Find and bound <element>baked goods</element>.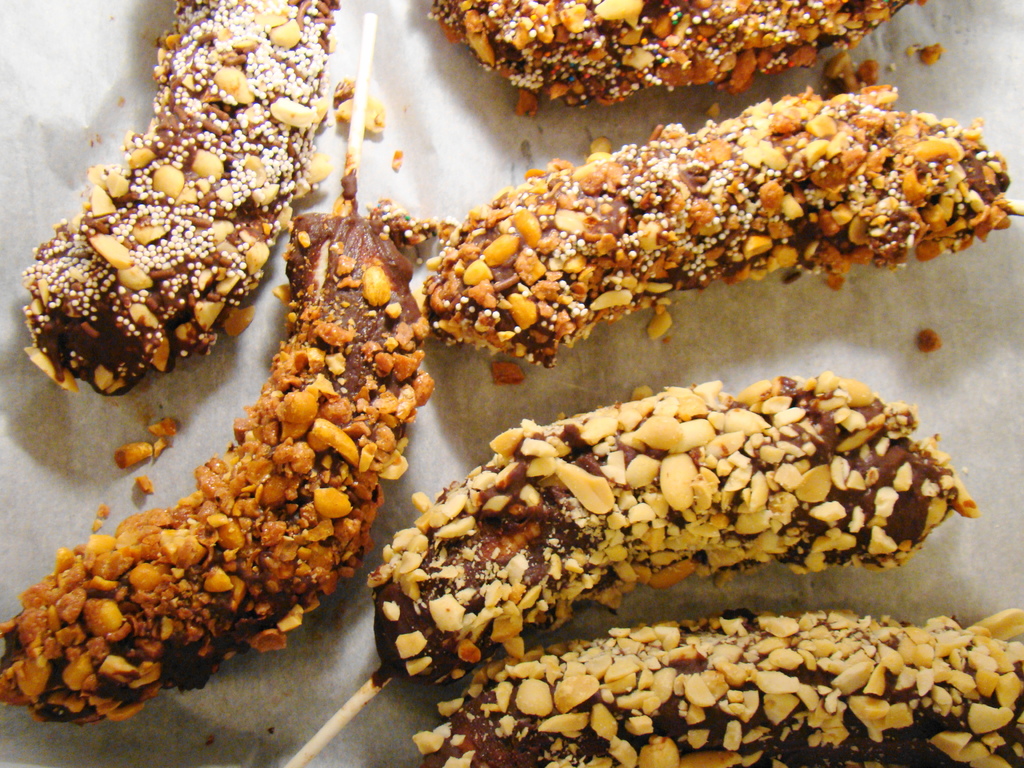
Bound: box=[413, 609, 1023, 767].
